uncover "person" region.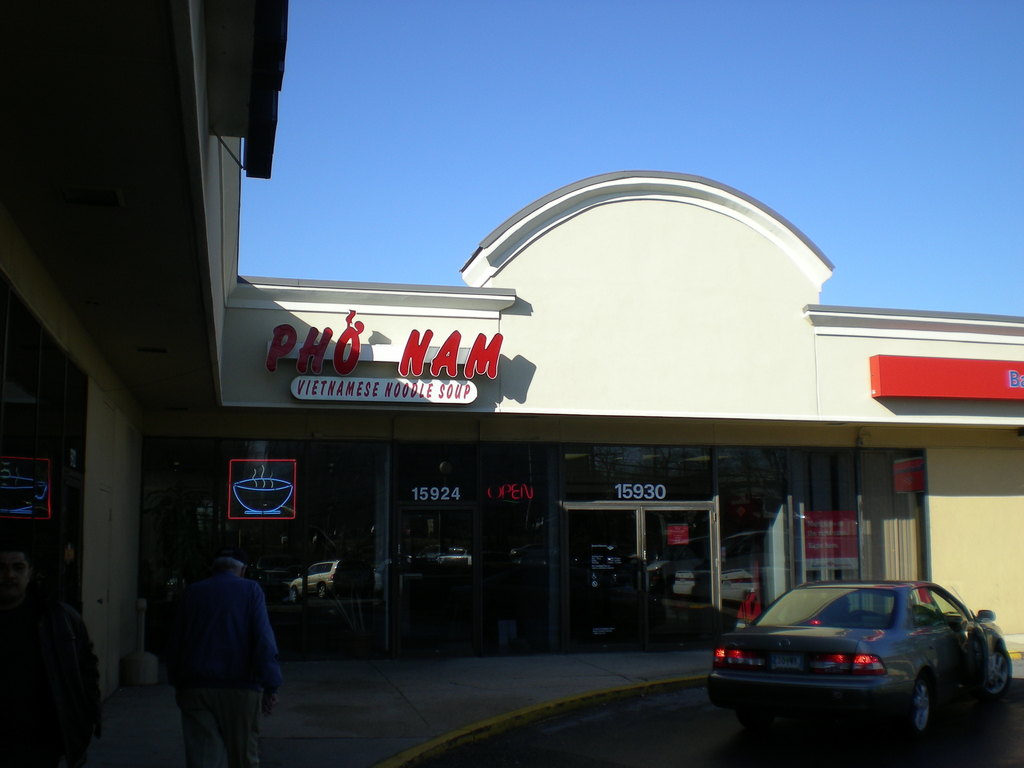
Uncovered: detection(213, 557, 282, 696).
